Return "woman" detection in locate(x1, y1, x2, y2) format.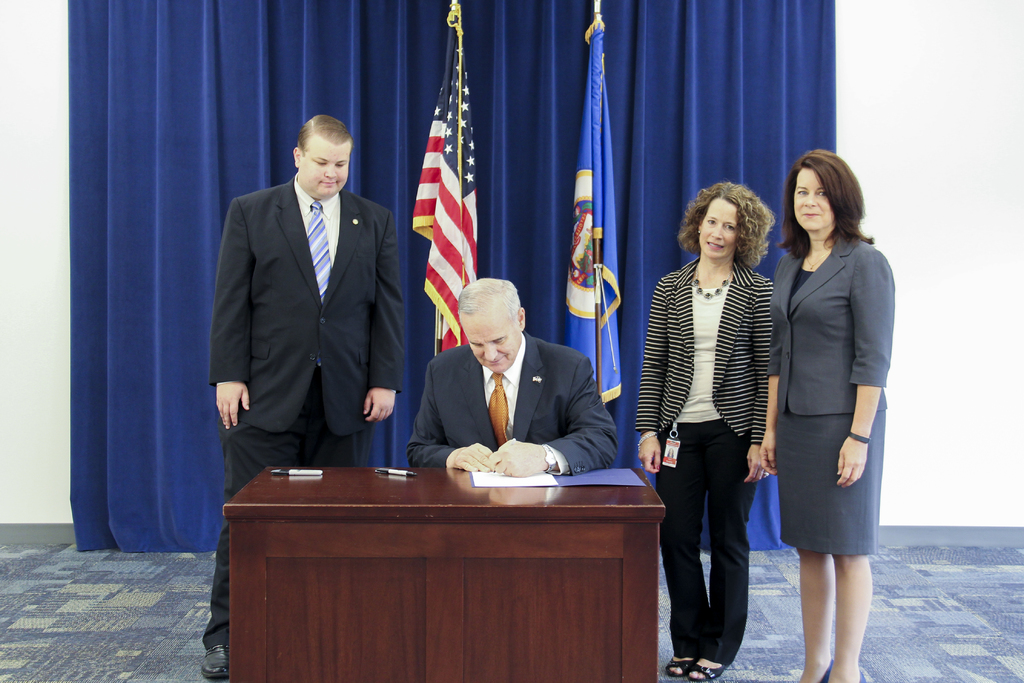
locate(767, 158, 892, 665).
